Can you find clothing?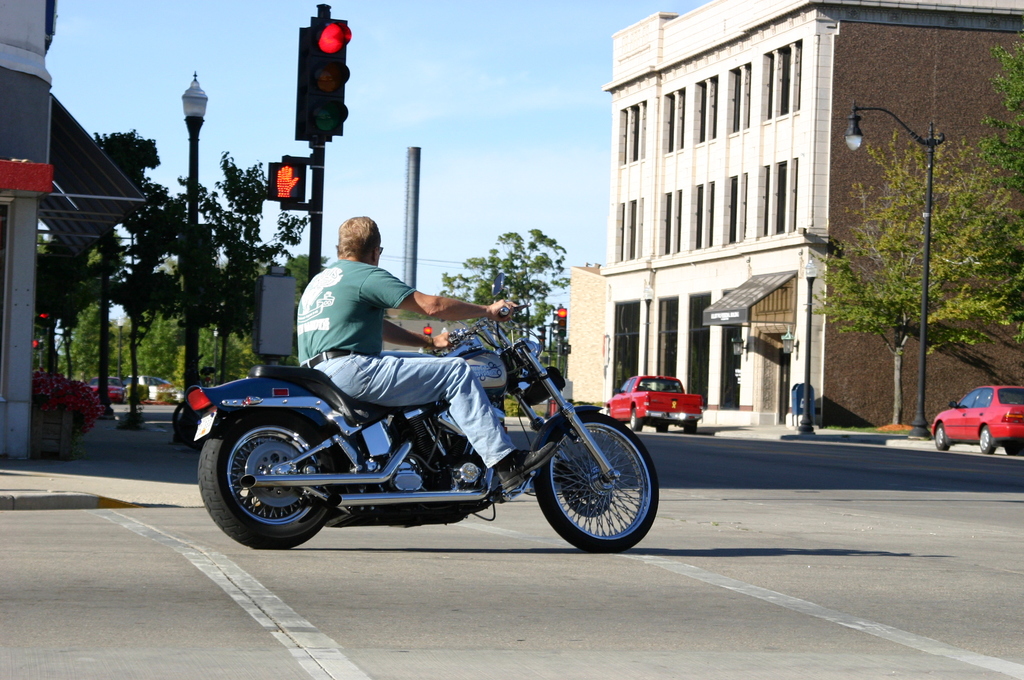
Yes, bounding box: 304, 360, 511, 466.
